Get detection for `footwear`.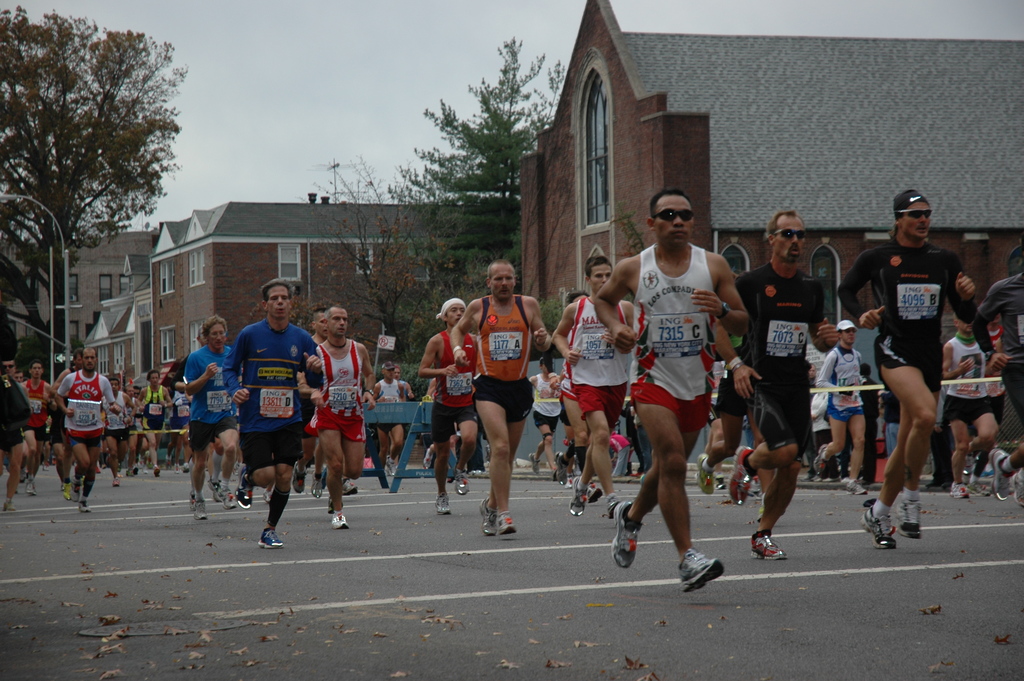
Detection: (311, 474, 324, 498).
